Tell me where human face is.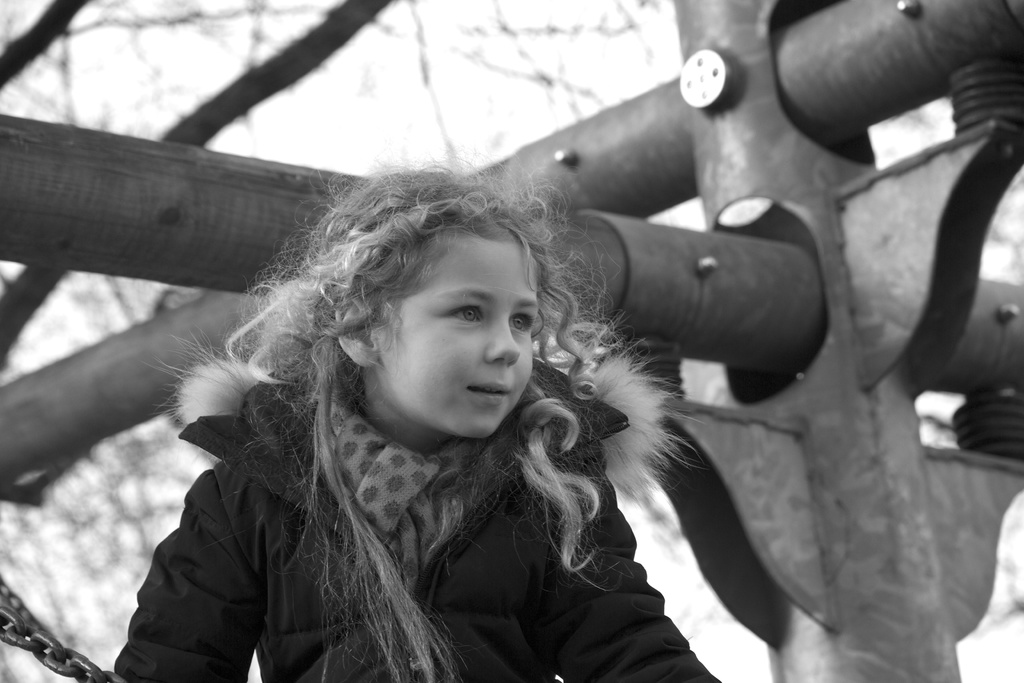
human face is at [x1=377, y1=235, x2=539, y2=445].
